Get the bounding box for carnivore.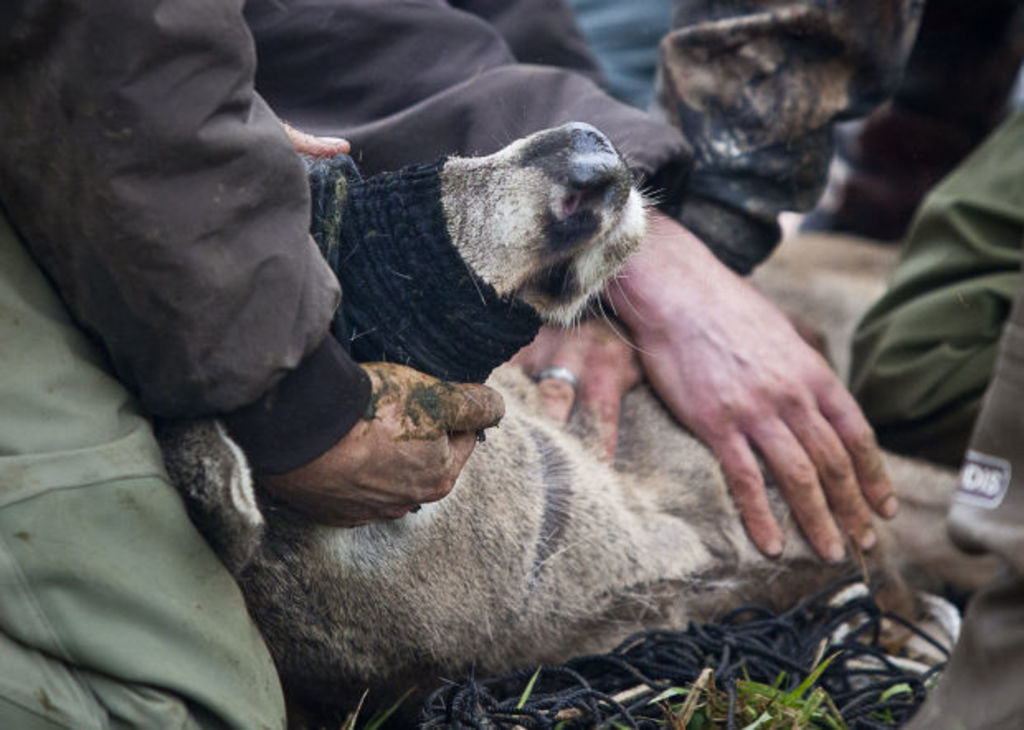
165:117:1006:695.
